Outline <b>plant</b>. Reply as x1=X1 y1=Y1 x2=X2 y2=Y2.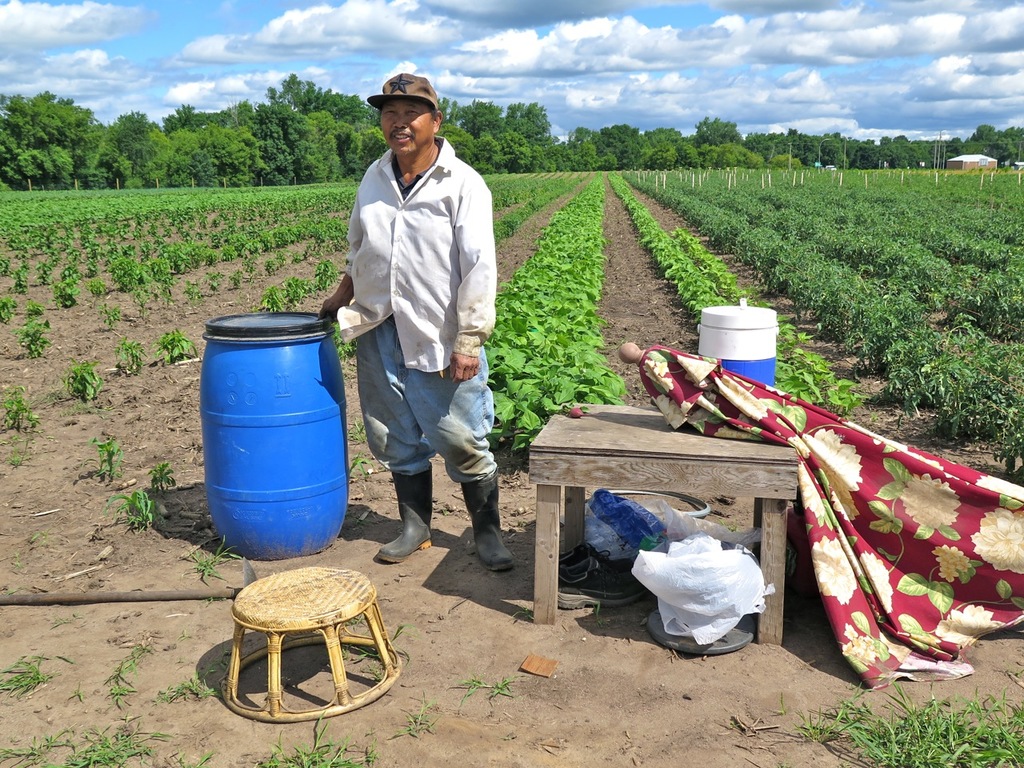
x1=156 y1=670 x2=242 y2=712.
